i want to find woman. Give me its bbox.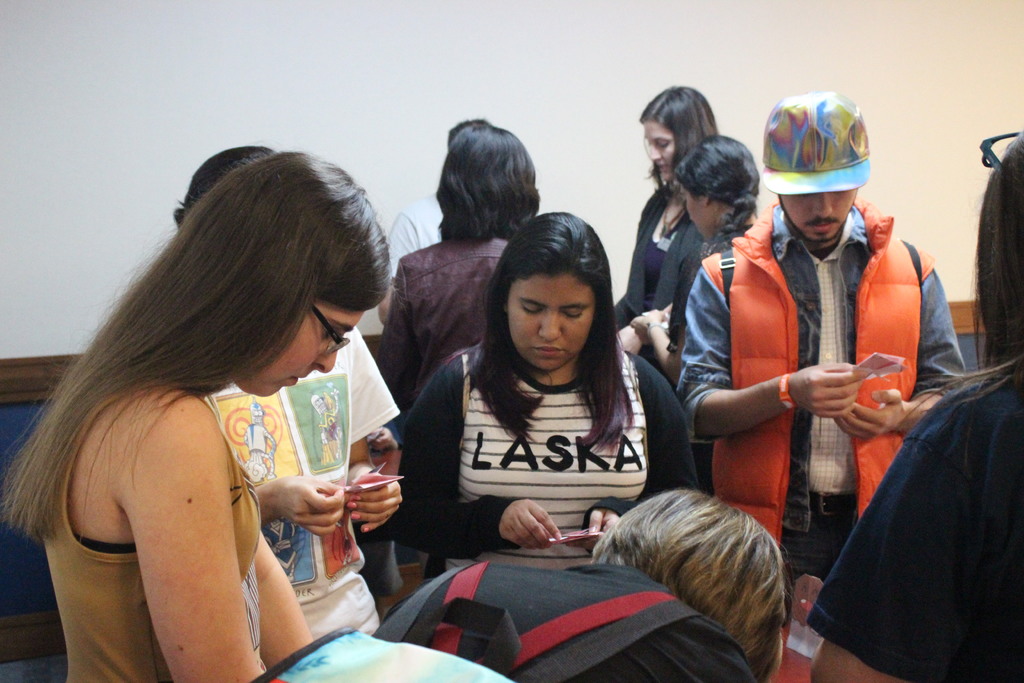
x1=800 y1=126 x2=1023 y2=682.
